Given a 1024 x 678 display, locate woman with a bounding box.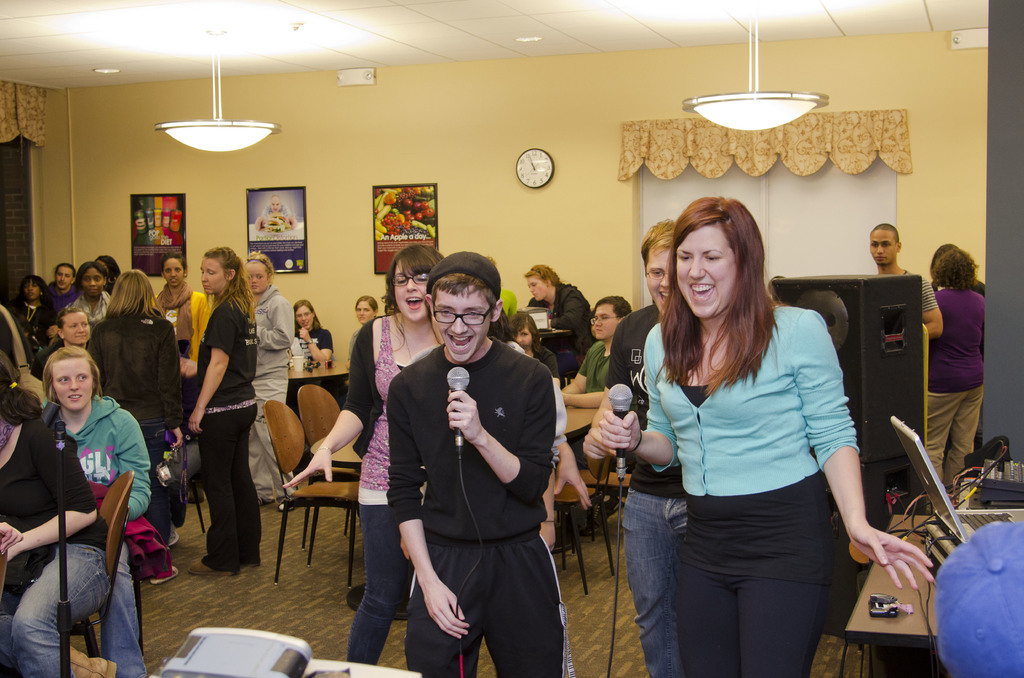
Located: [45, 310, 92, 378].
